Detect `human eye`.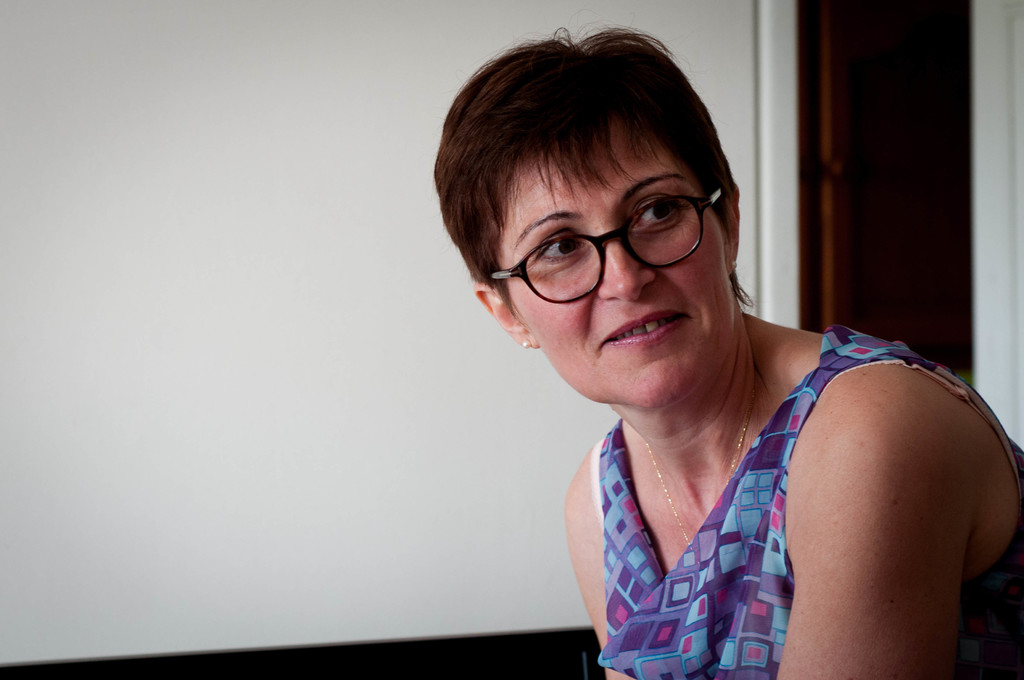
Detected at crop(625, 193, 685, 236).
